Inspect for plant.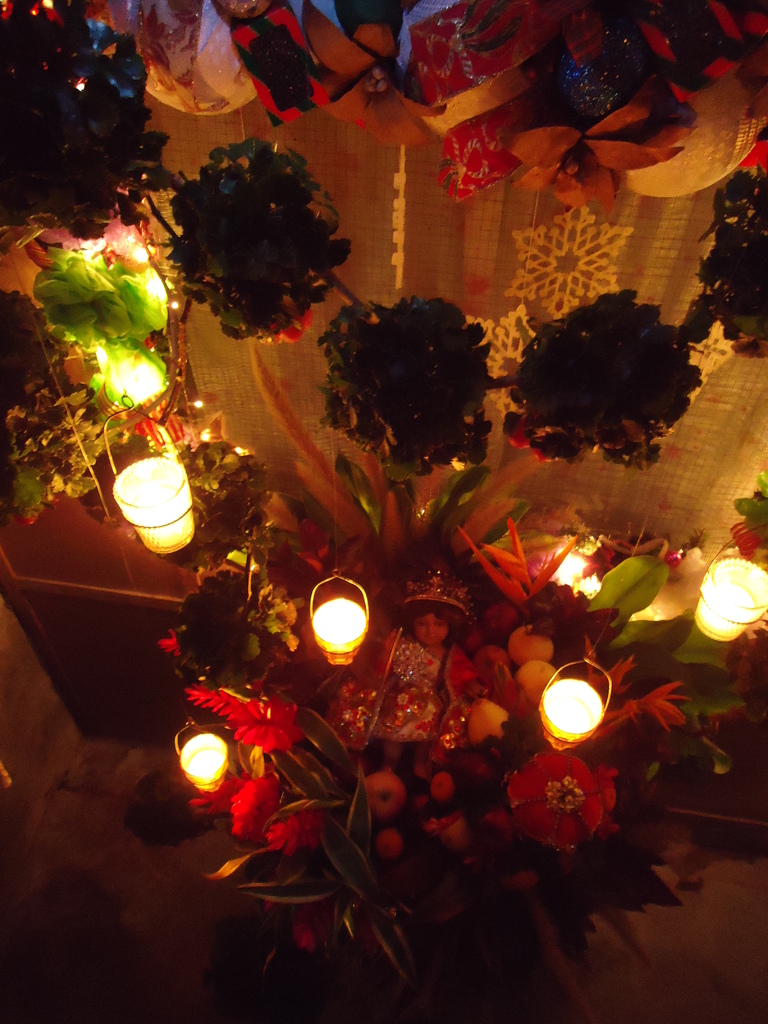
Inspection: box(313, 288, 495, 477).
